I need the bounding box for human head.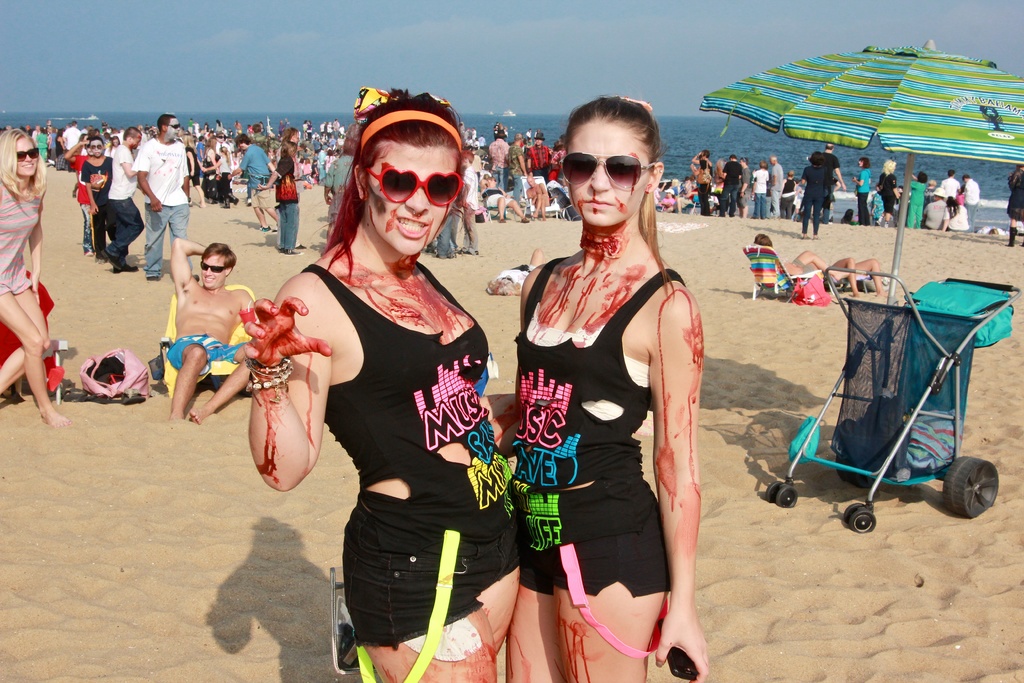
Here it is: bbox=(556, 97, 682, 242).
